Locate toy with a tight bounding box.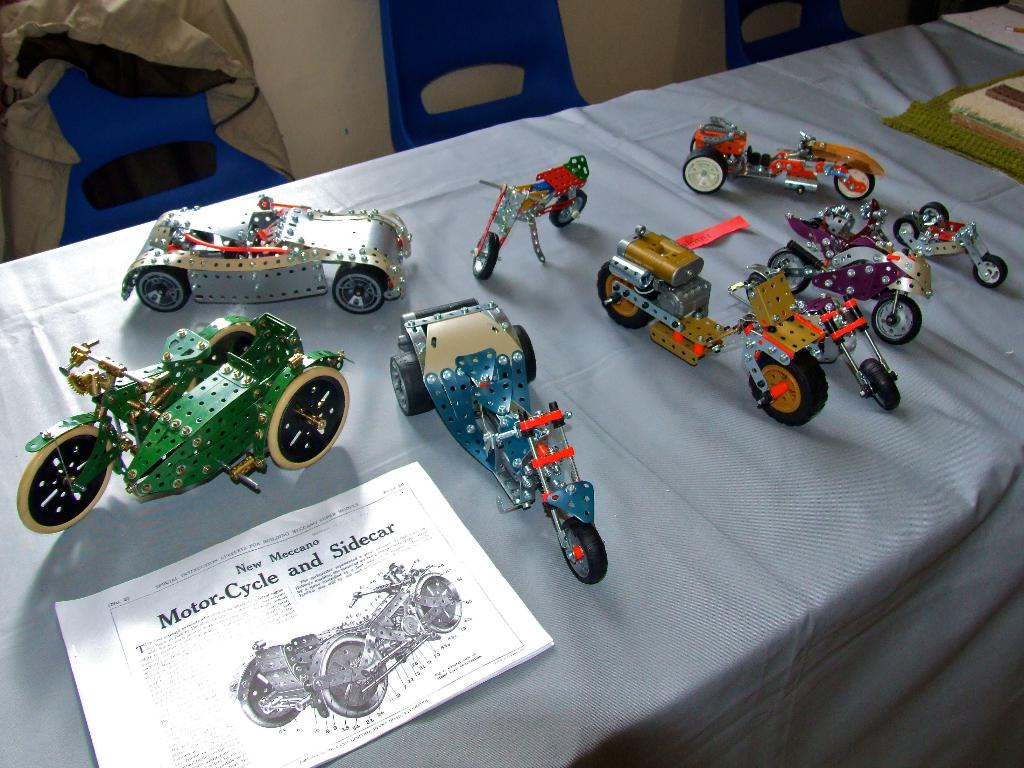
locate(226, 614, 362, 736).
